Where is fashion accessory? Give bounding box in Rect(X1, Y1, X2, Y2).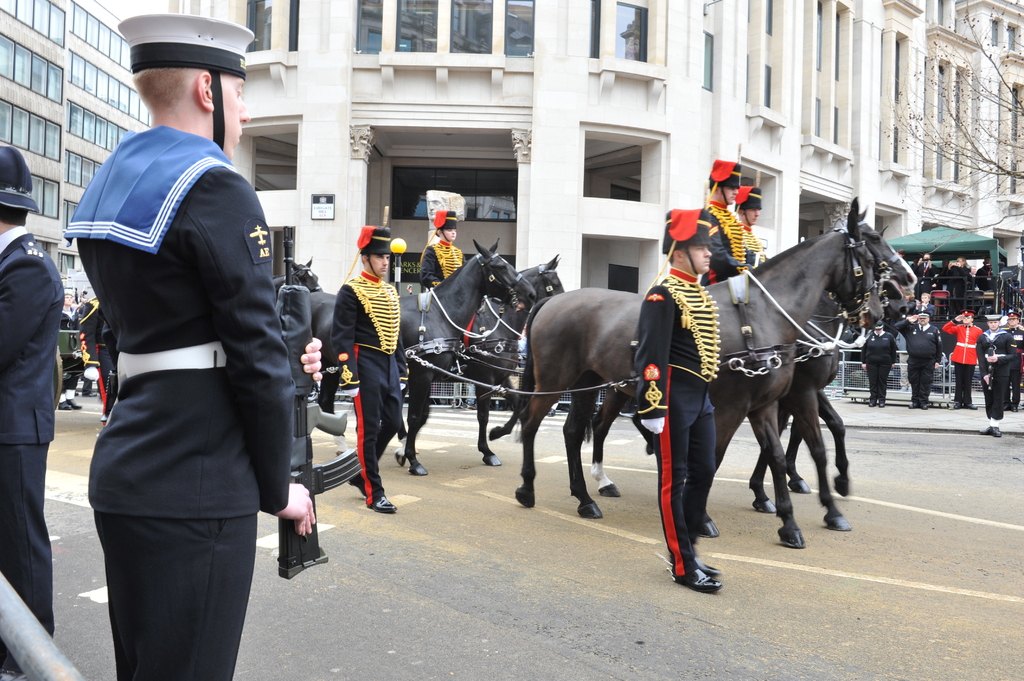
Rect(369, 494, 395, 513).
